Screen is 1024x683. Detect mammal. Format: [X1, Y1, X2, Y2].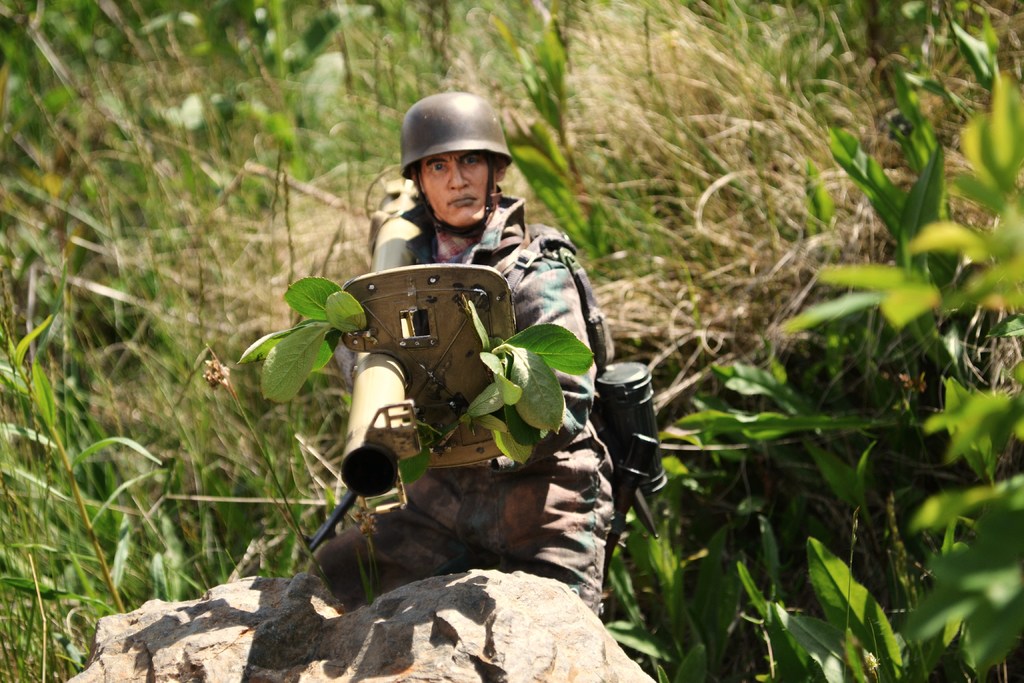
[299, 172, 654, 575].
